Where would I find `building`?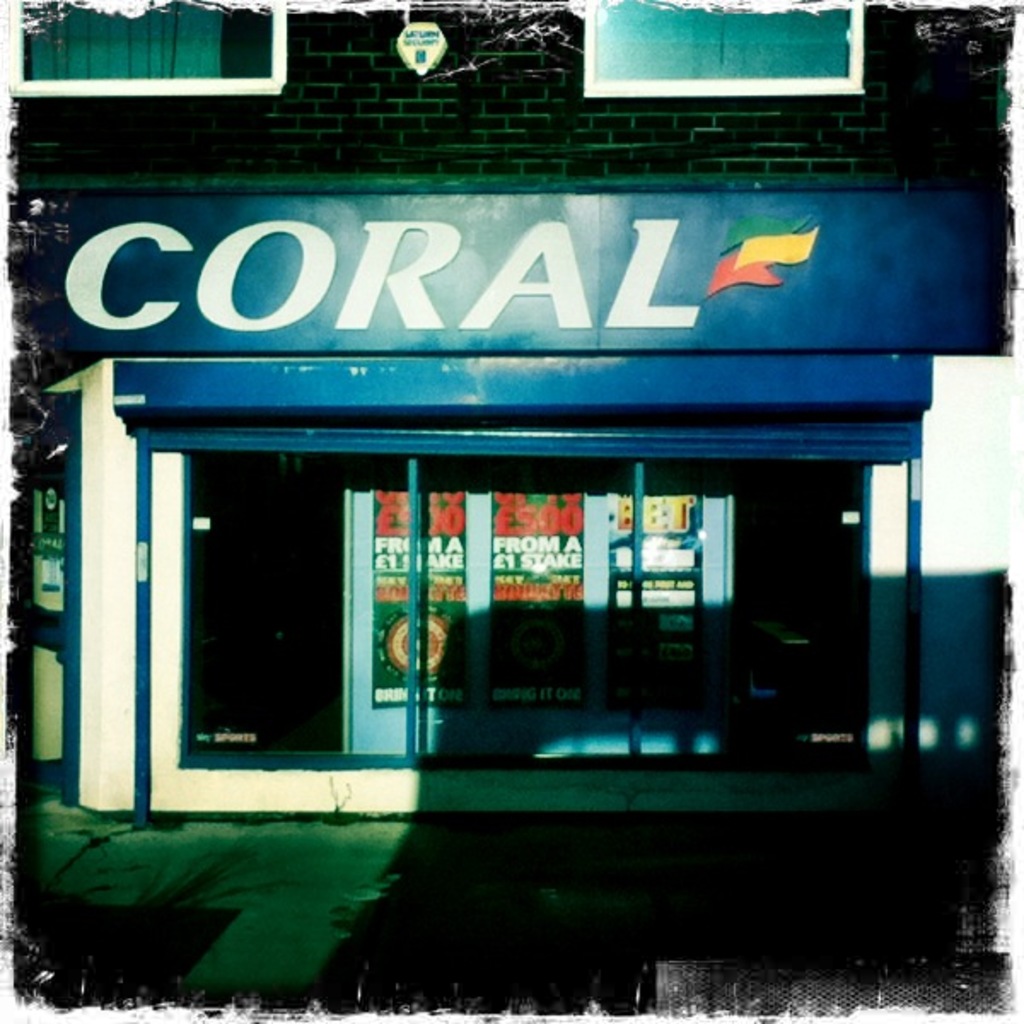
At 0, 0, 1022, 1022.
